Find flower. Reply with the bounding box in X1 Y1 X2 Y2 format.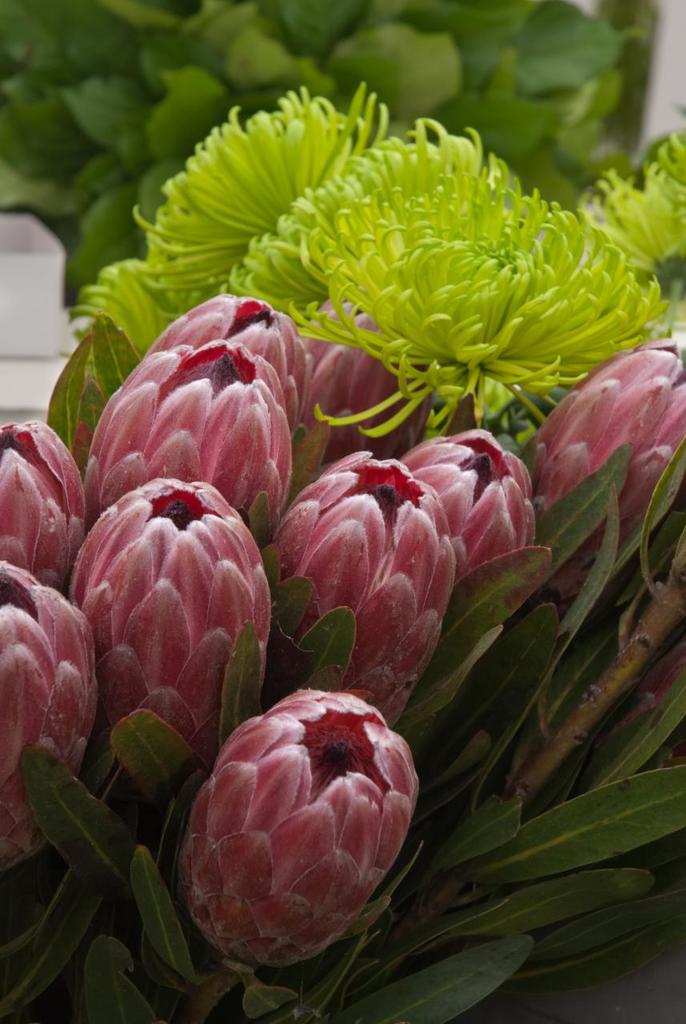
0 415 89 591.
